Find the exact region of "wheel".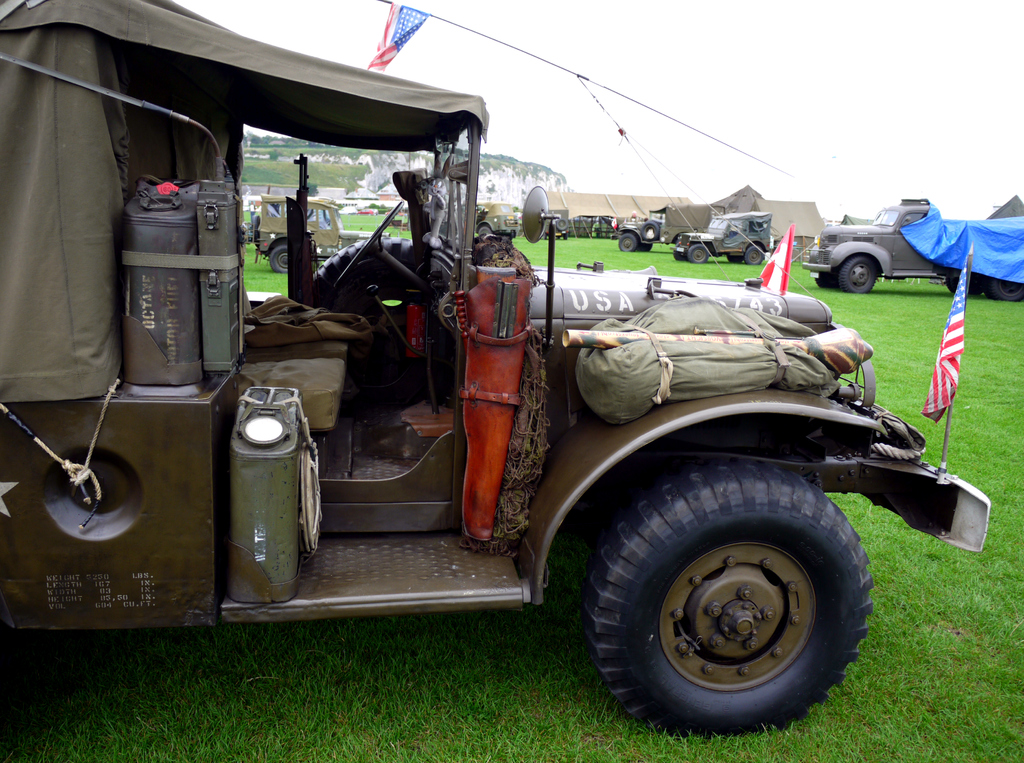
Exact region: x1=577 y1=461 x2=896 y2=728.
